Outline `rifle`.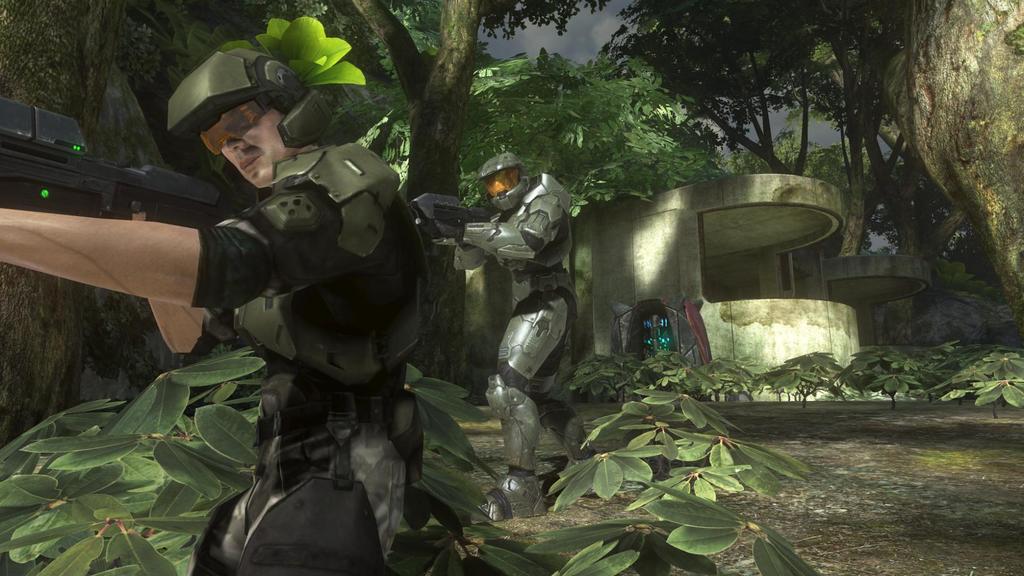
Outline: 413:192:493:246.
